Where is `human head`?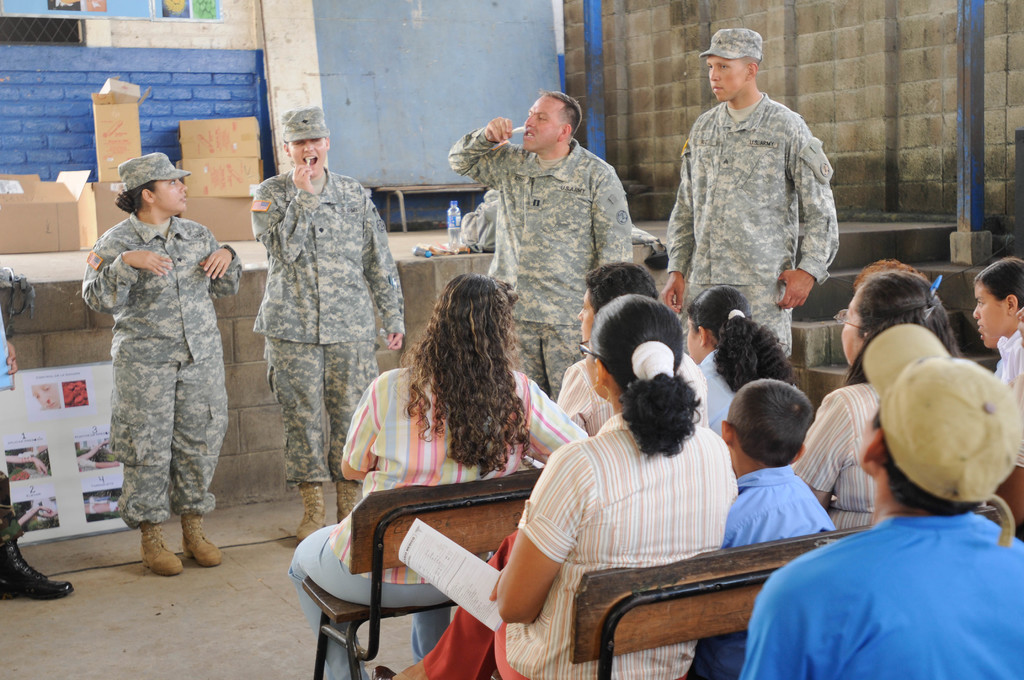
[135, 166, 189, 209].
